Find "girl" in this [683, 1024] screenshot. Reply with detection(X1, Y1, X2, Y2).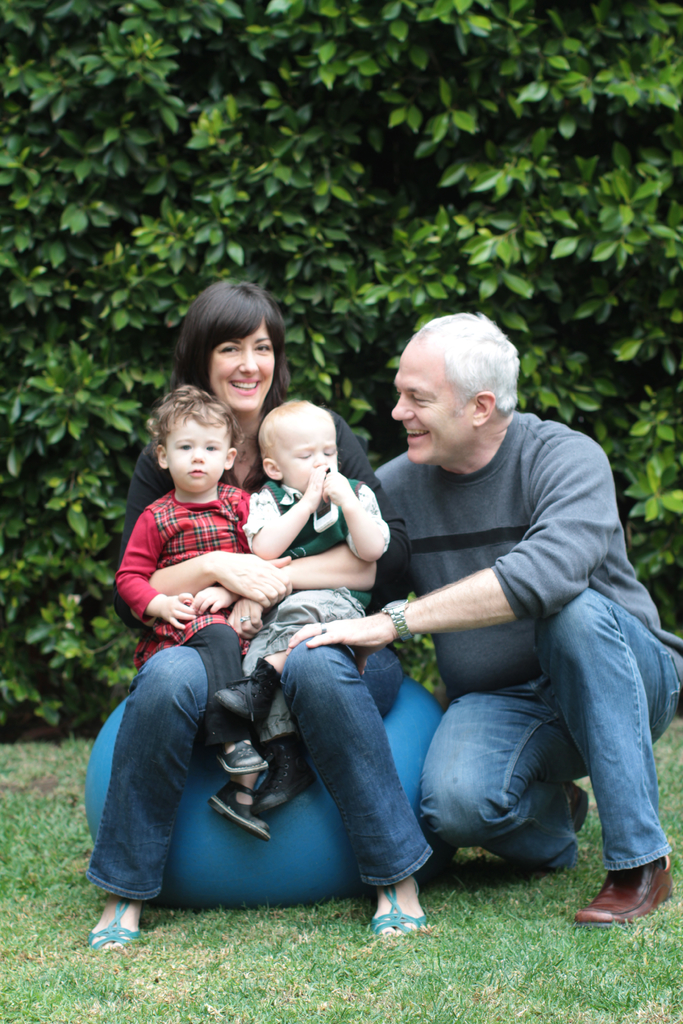
detection(94, 274, 439, 941).
